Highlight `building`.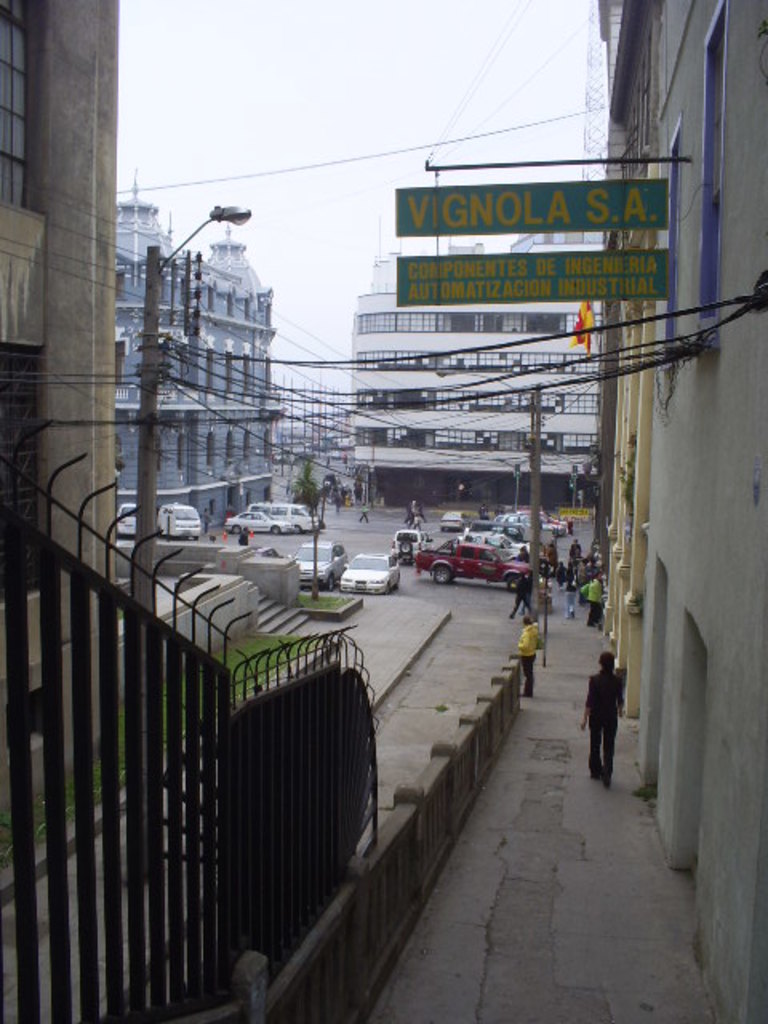
Highlighted region: (x1=114, y1=170, x2=286, y2=523).
